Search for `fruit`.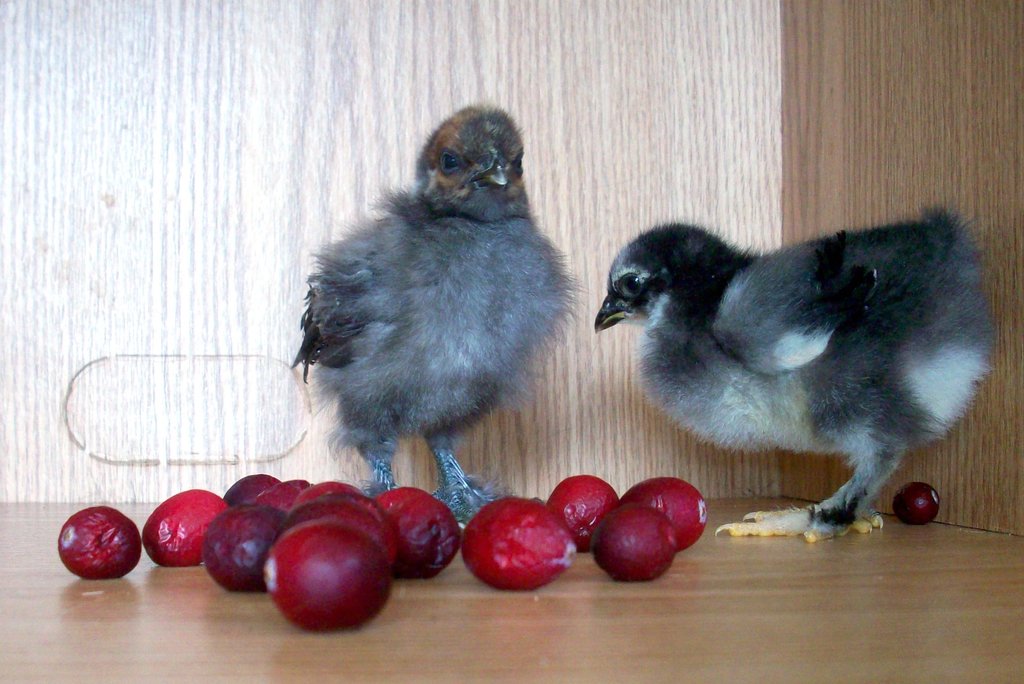
Found at (left=459, top=496, right=583, bottom=601).
